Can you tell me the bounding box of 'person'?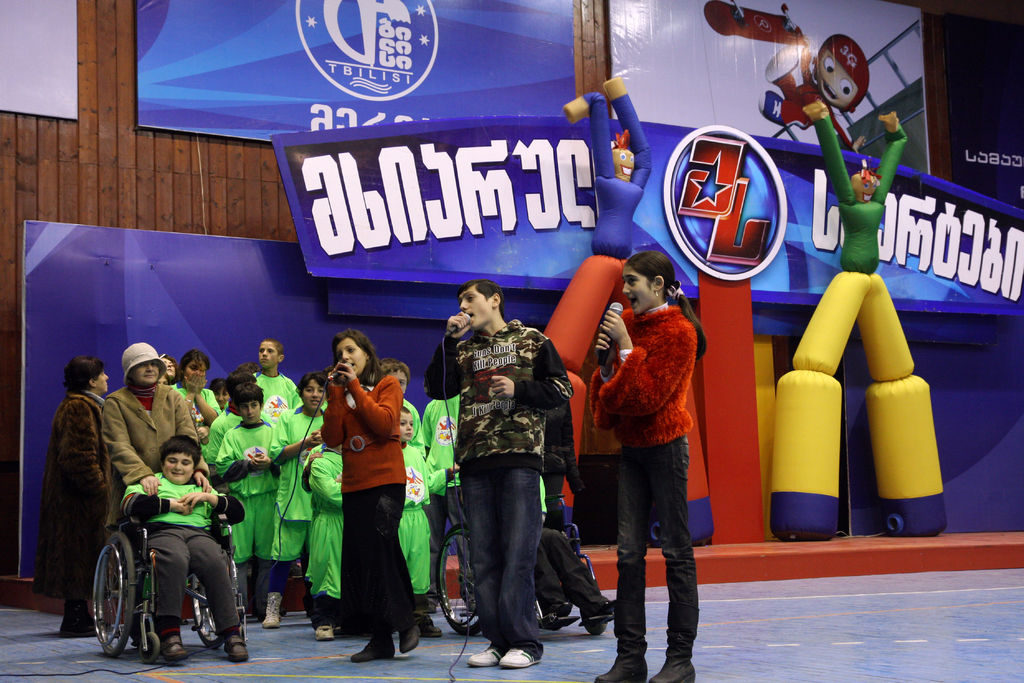
(152,370,175,391).
